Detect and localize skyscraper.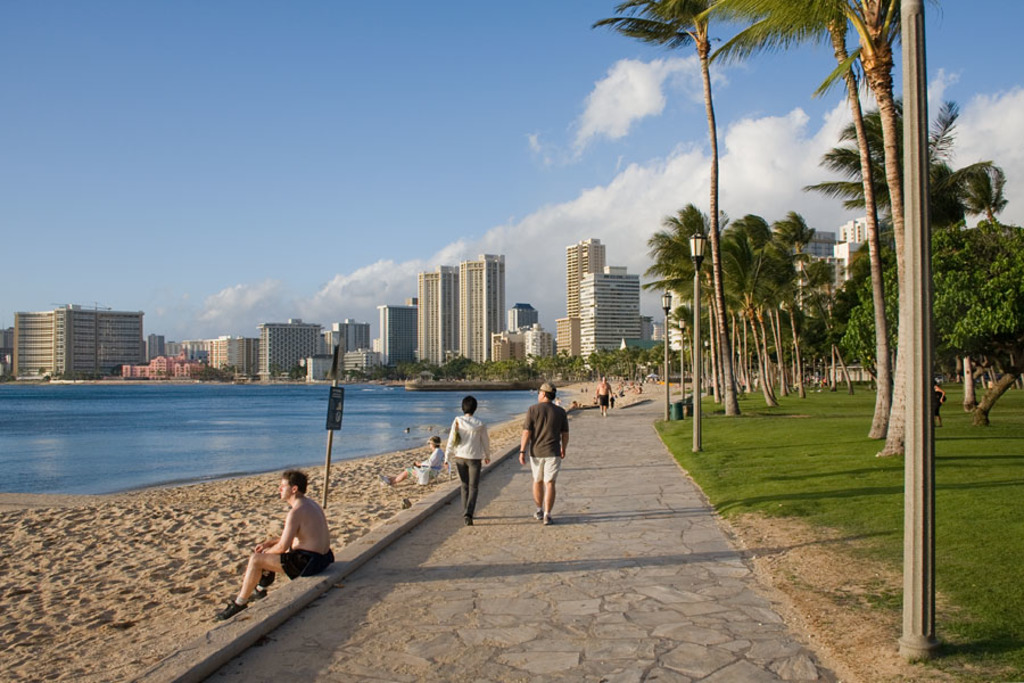
Localized at Rect(551, 237, 605, 360).
